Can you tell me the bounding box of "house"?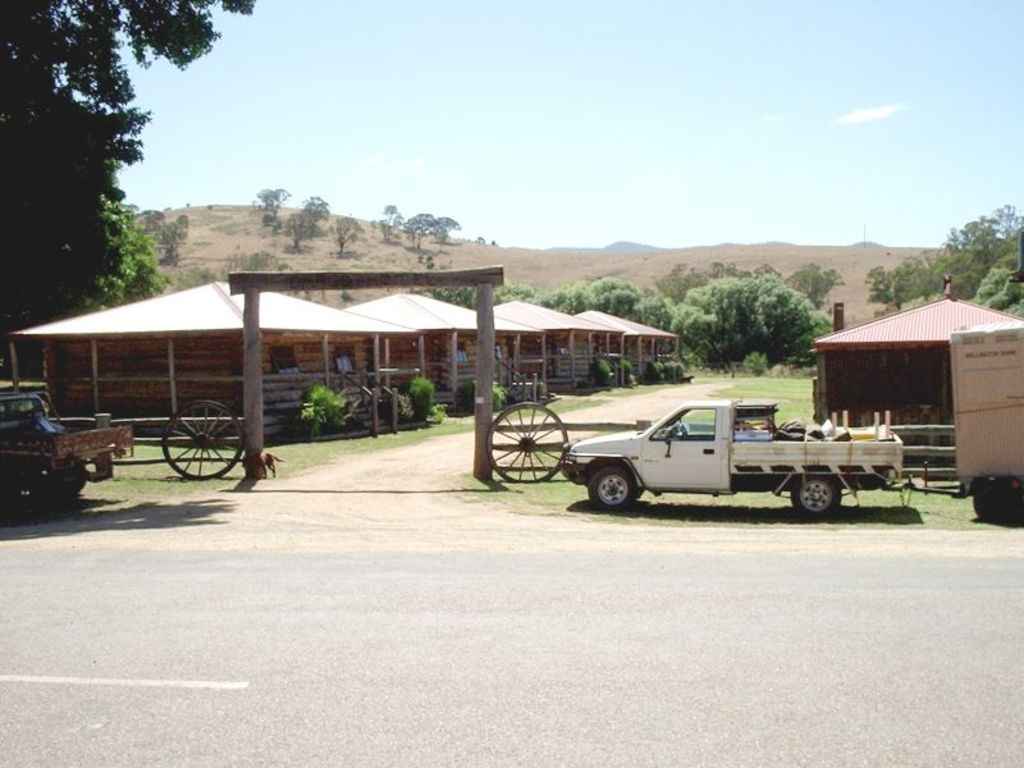
crop(809, 278, 1012, 479).
